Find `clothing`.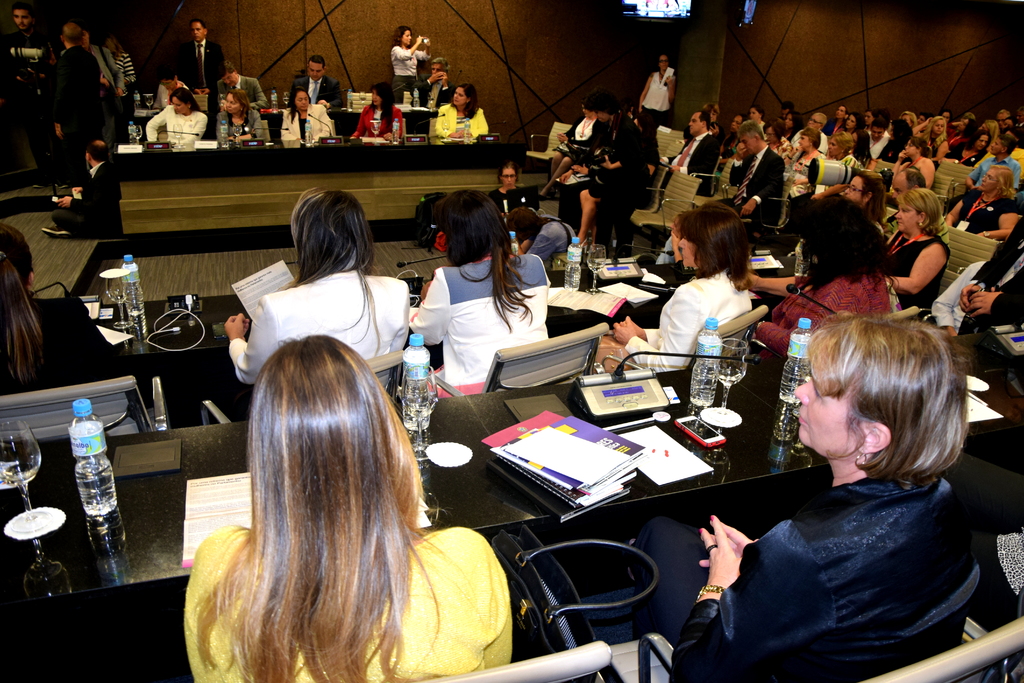
<box>970,159,1019,186</box>.
